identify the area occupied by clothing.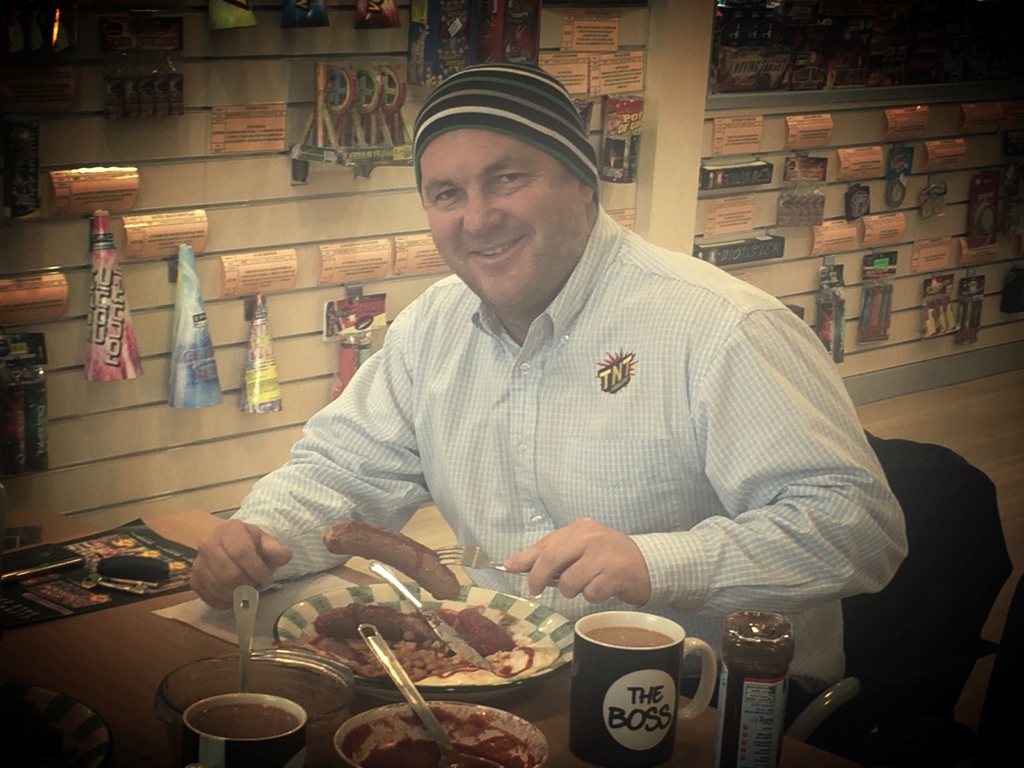
Area: BBox(241, 190, 879, 654).
